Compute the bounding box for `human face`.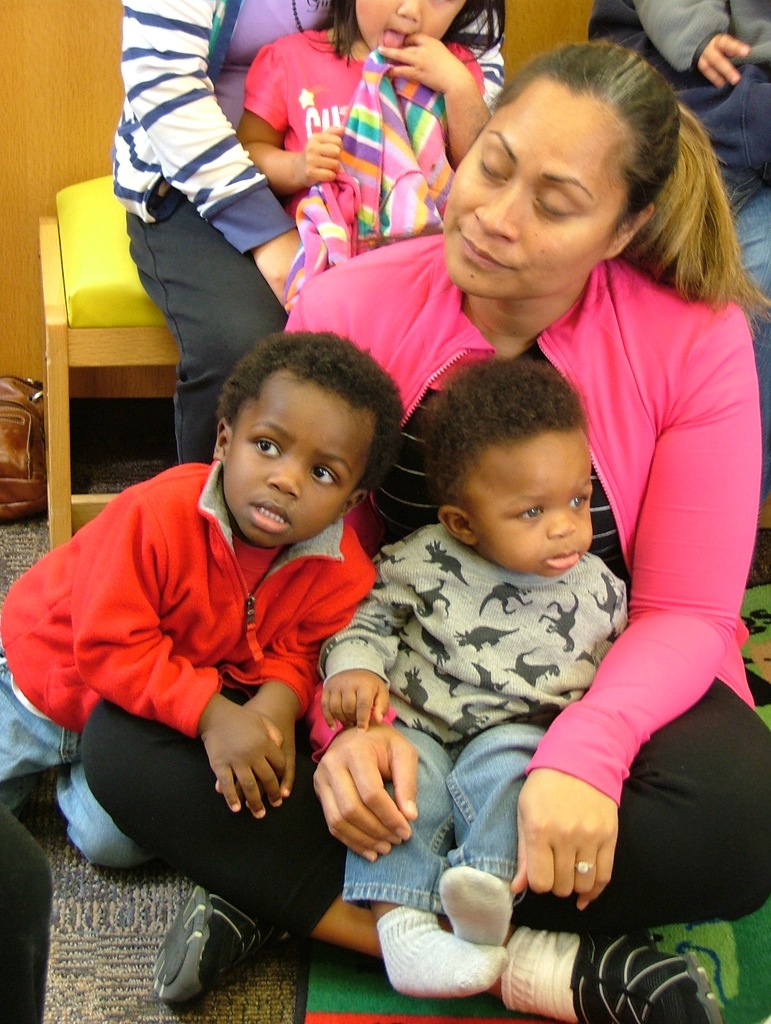
l=444, t=77, r=645, b=298.
